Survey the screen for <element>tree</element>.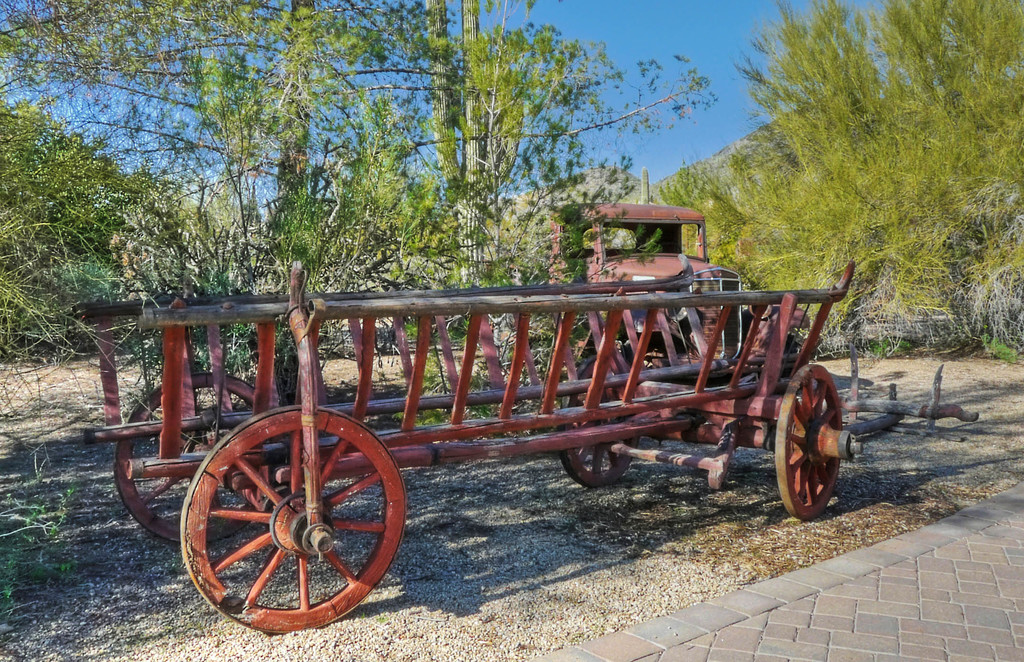
Survey found: bbox(0, 87, 163, 359).
